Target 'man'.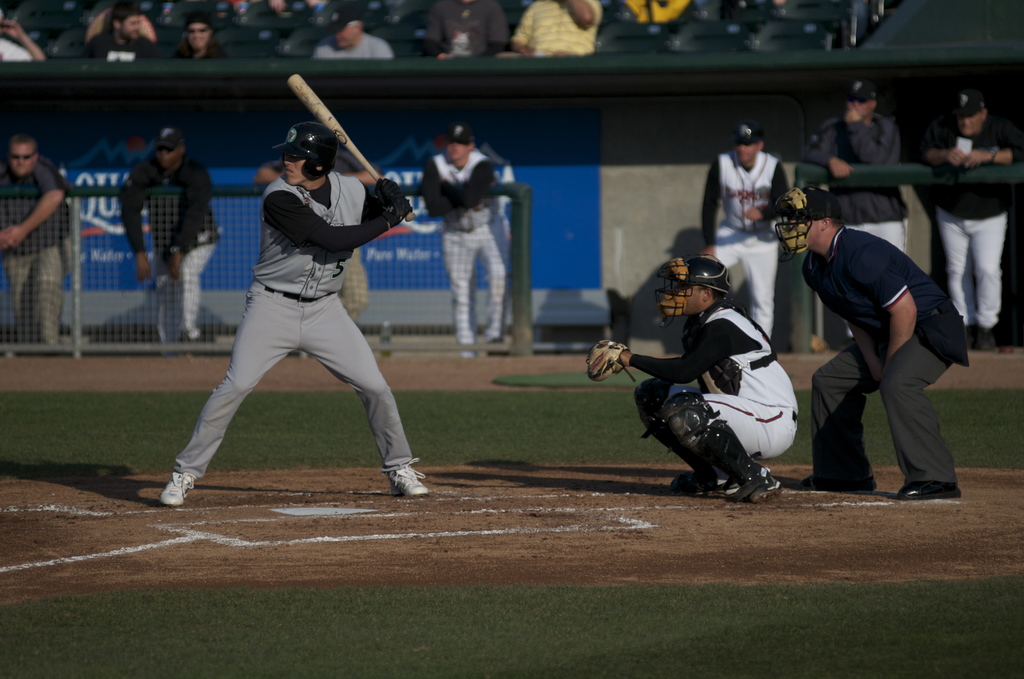
Target region: 701, 127, 796, 340.
